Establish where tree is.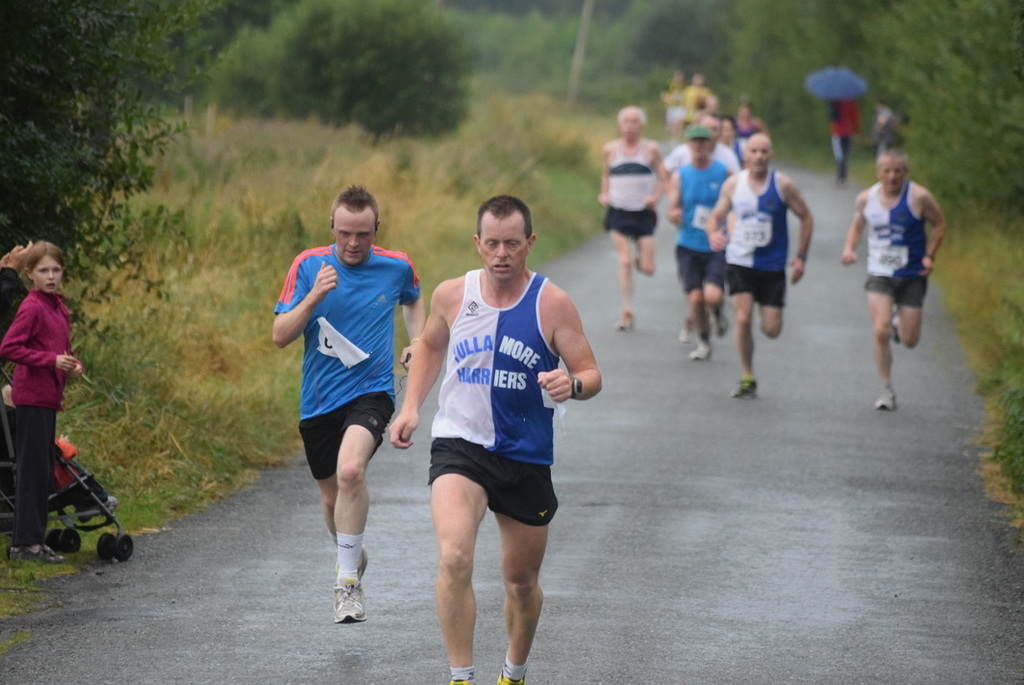
Established at locate(0, 0, 237, 286).
